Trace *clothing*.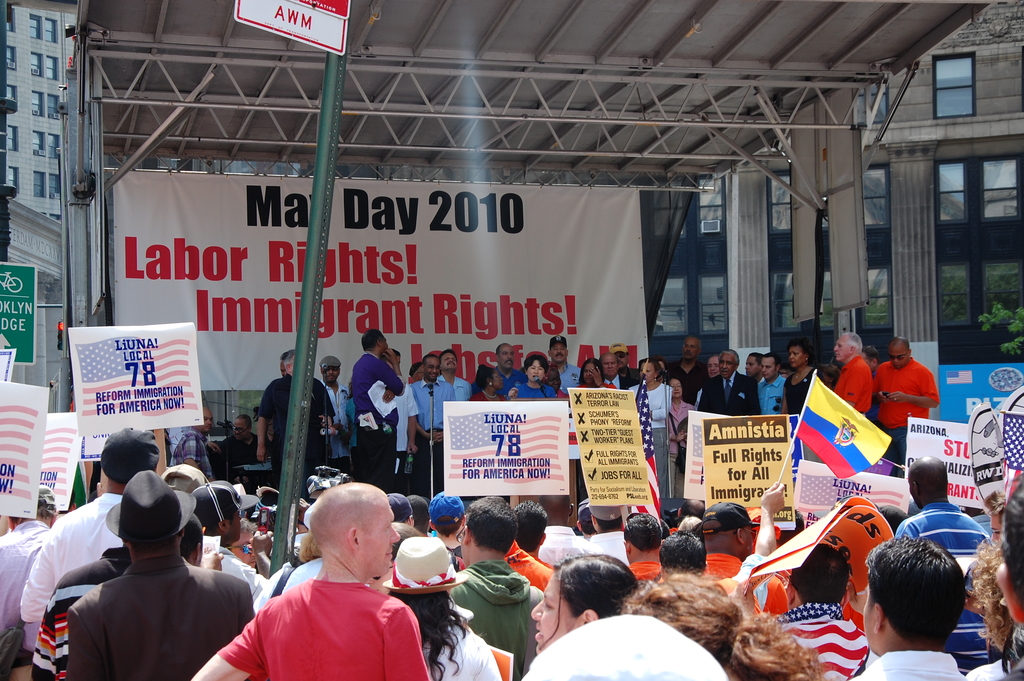
Traced to (x1=312, y1=381, x2=345, y2=496).
